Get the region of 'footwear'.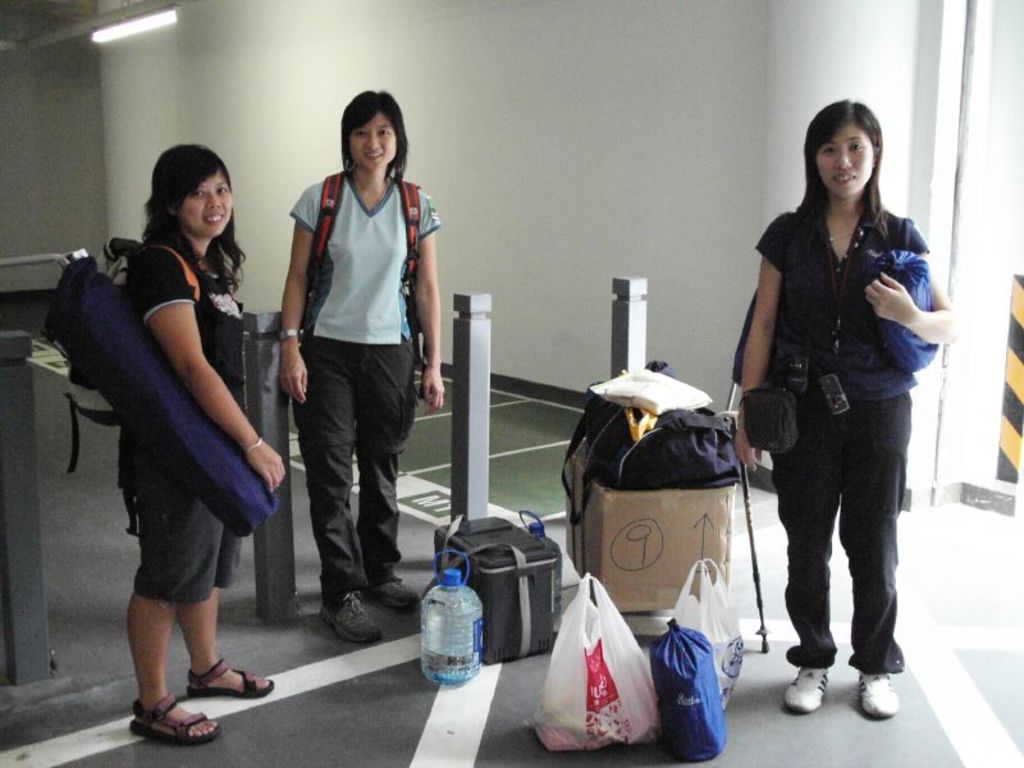
locate(371, 577, 426, 611).
